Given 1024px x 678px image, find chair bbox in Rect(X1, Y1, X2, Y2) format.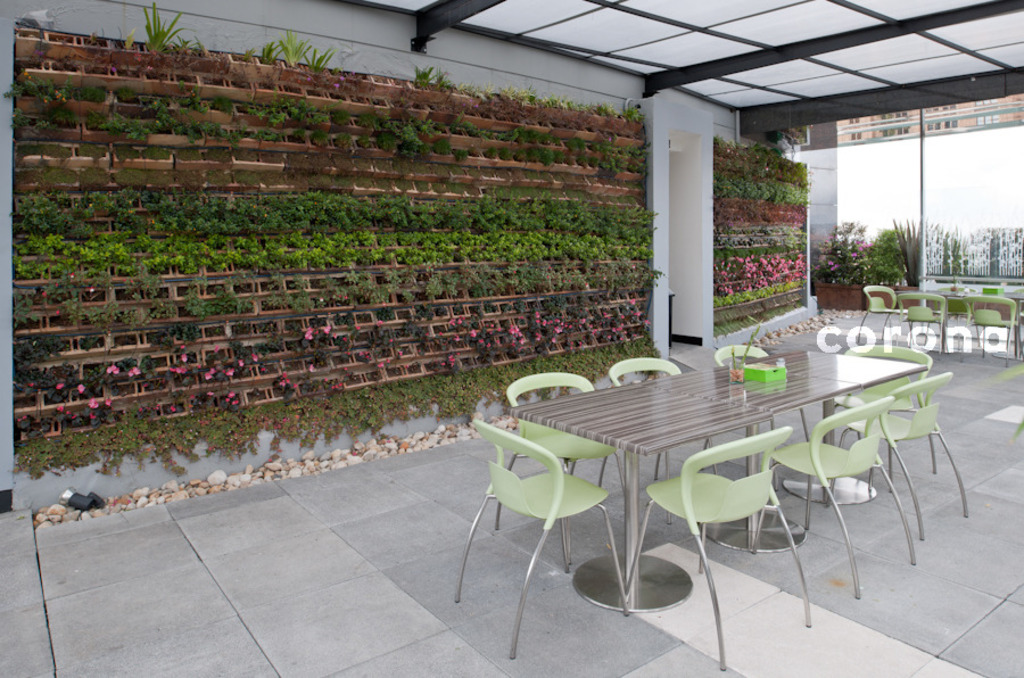
Rect(614, 429, 814, 660).
